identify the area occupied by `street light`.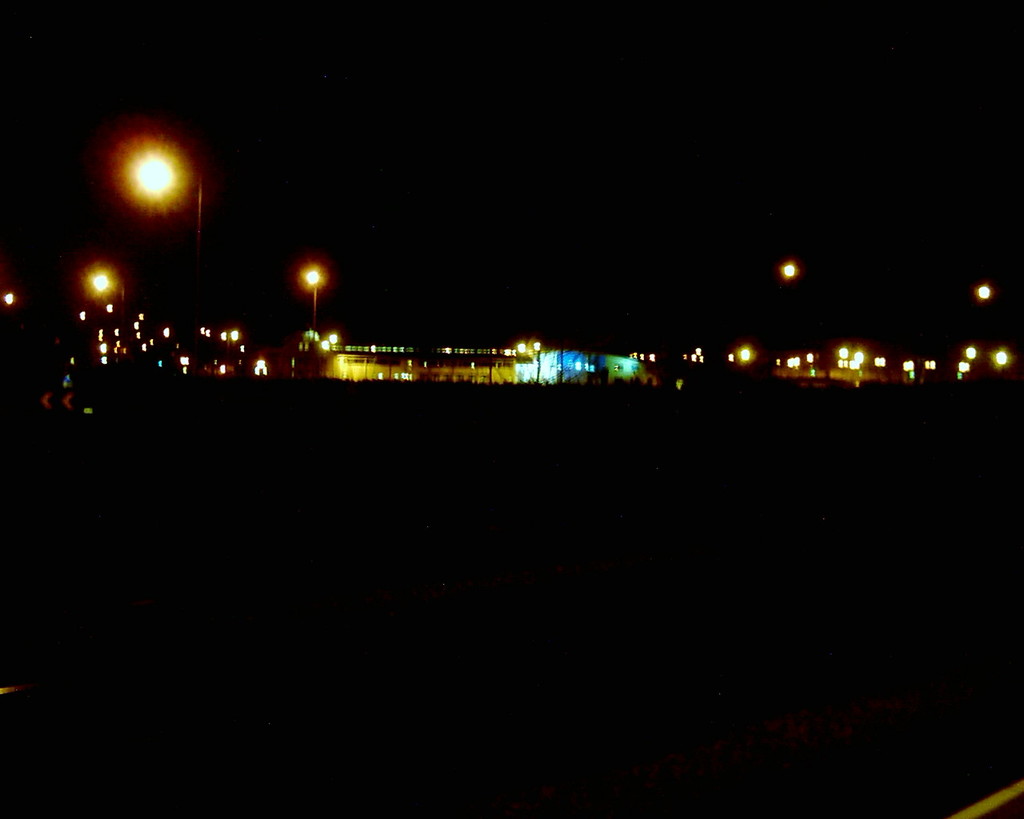
Area: <region>80, 259, 134, 303</region>.
